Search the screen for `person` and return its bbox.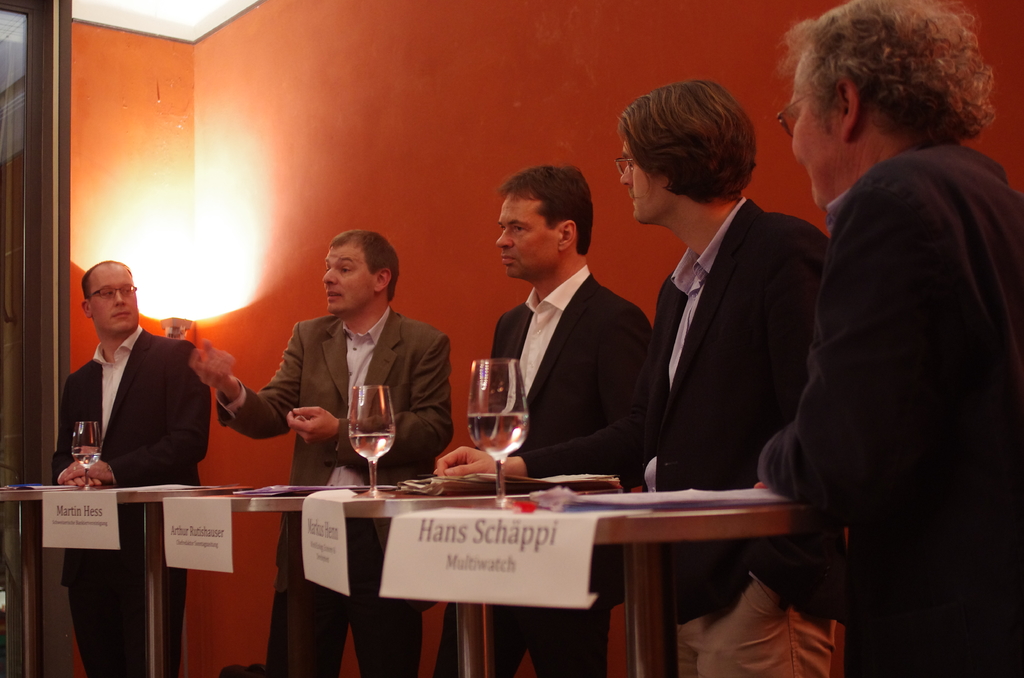
Found: box=[180, 224, 459, 677].
